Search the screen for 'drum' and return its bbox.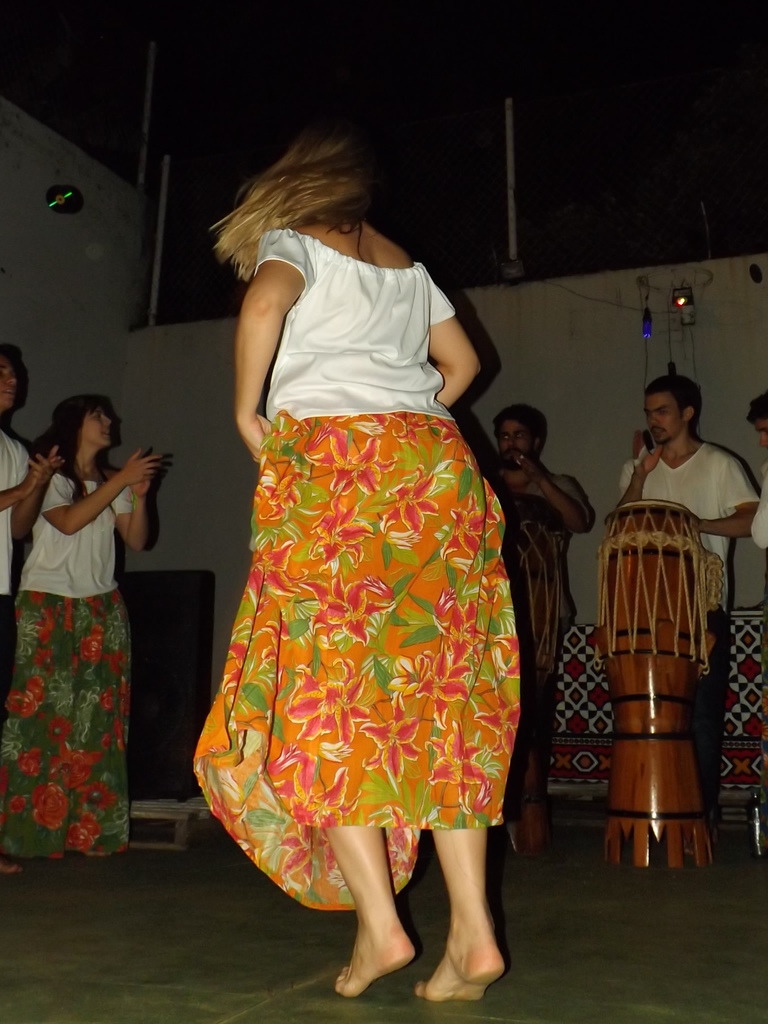
Found: [left=497, top=498, right=582, bottom=865].
